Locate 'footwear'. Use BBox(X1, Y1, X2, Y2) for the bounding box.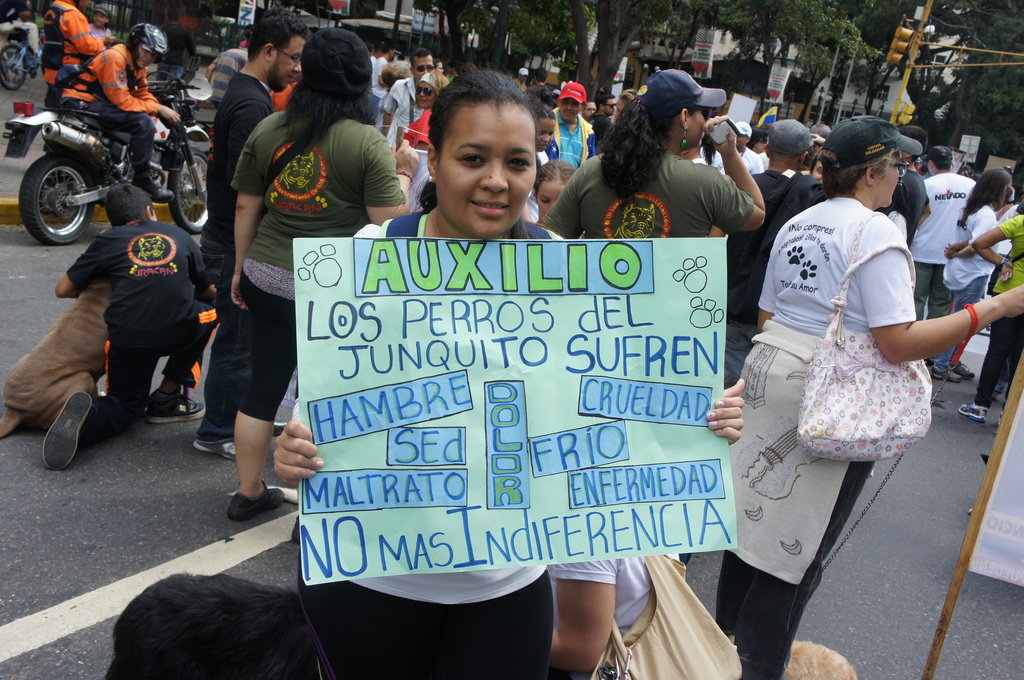
BBox(141, 175, 177, 204).
